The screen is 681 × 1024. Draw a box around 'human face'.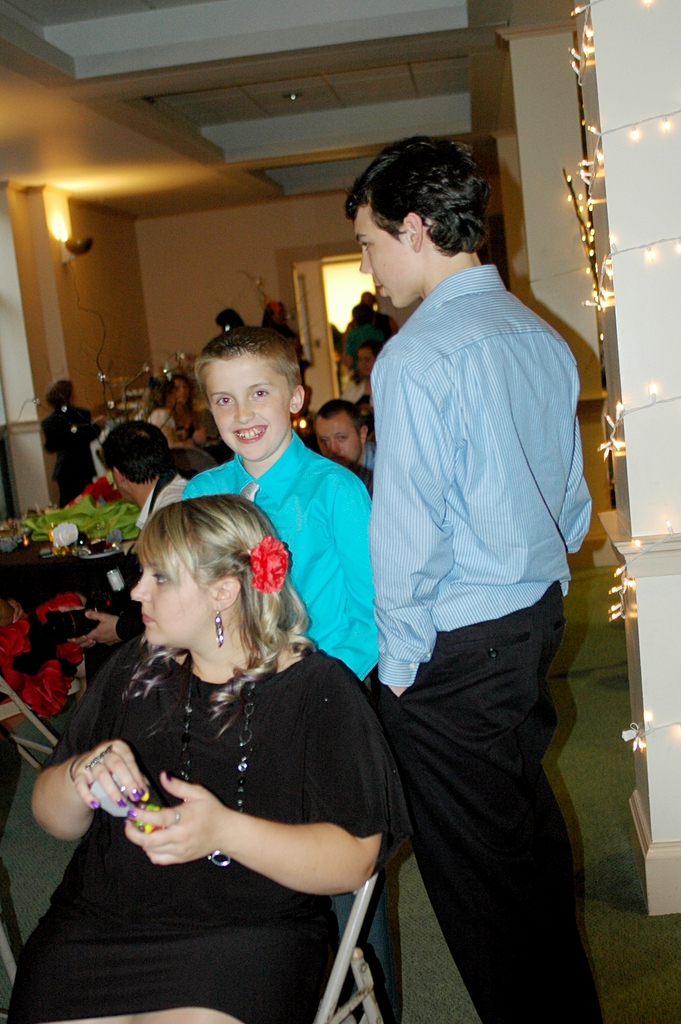
[205,356,289,459].
